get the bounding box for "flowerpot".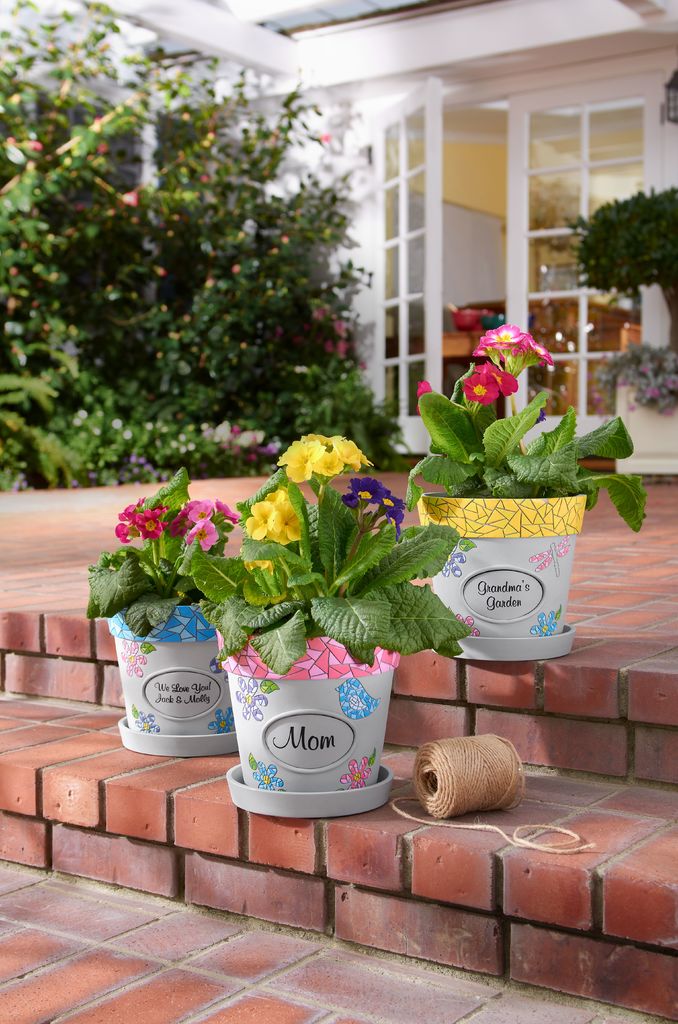
region(615, 366, 677, 473).
